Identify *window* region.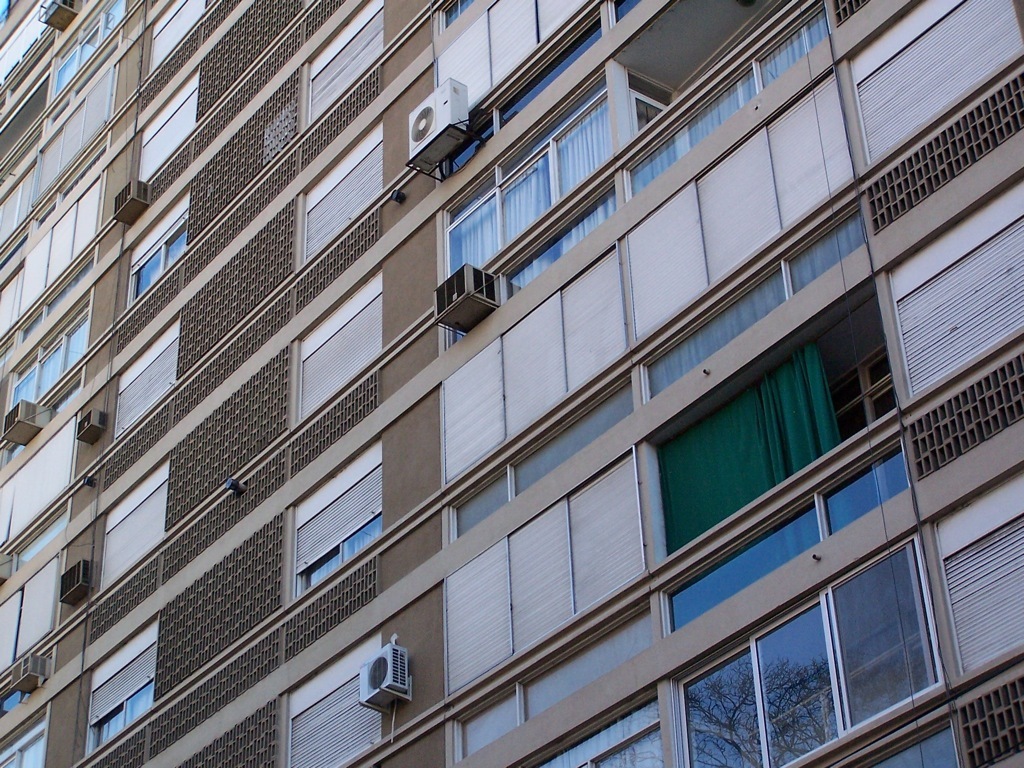
Region: bbox(85, 640, 156, 764).
